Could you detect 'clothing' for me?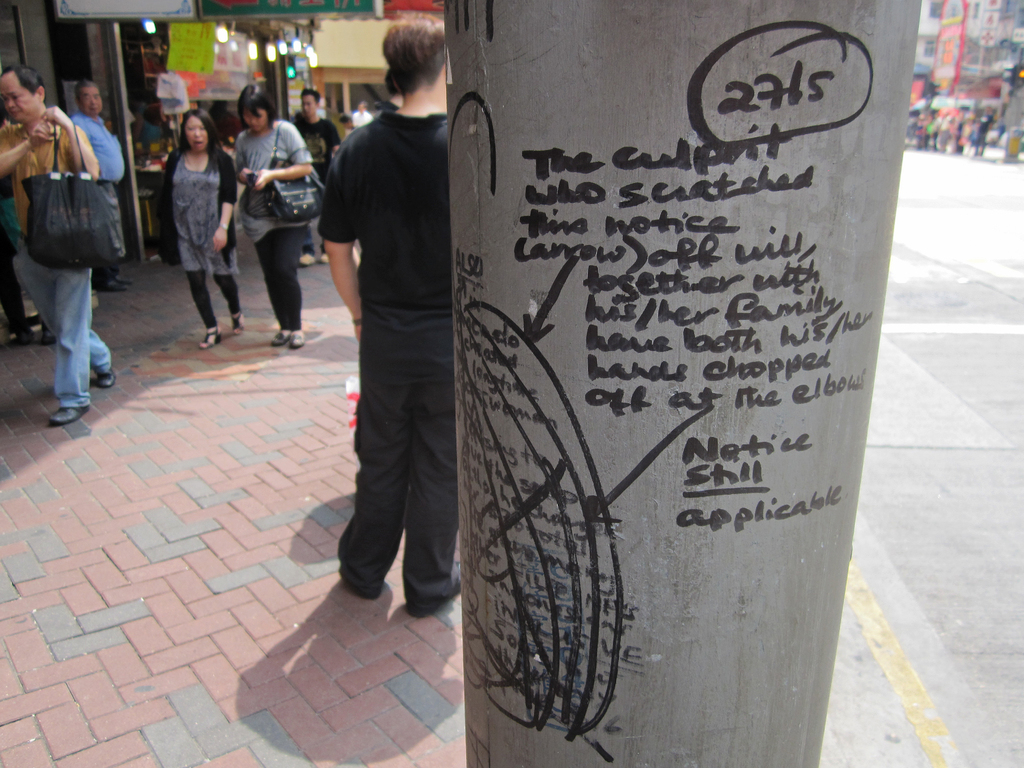
Detection result: detection(160, 140, 237, 320).
